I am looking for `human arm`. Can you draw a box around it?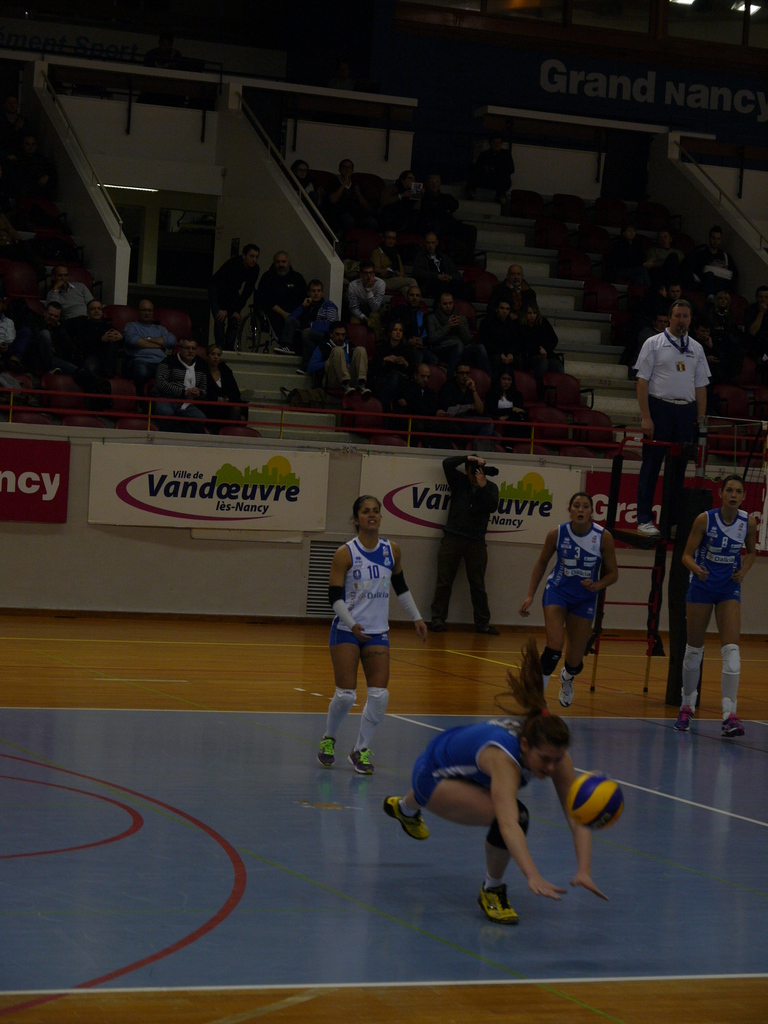
Sure, the bounding box is <box>628,337,658,440</box>.
